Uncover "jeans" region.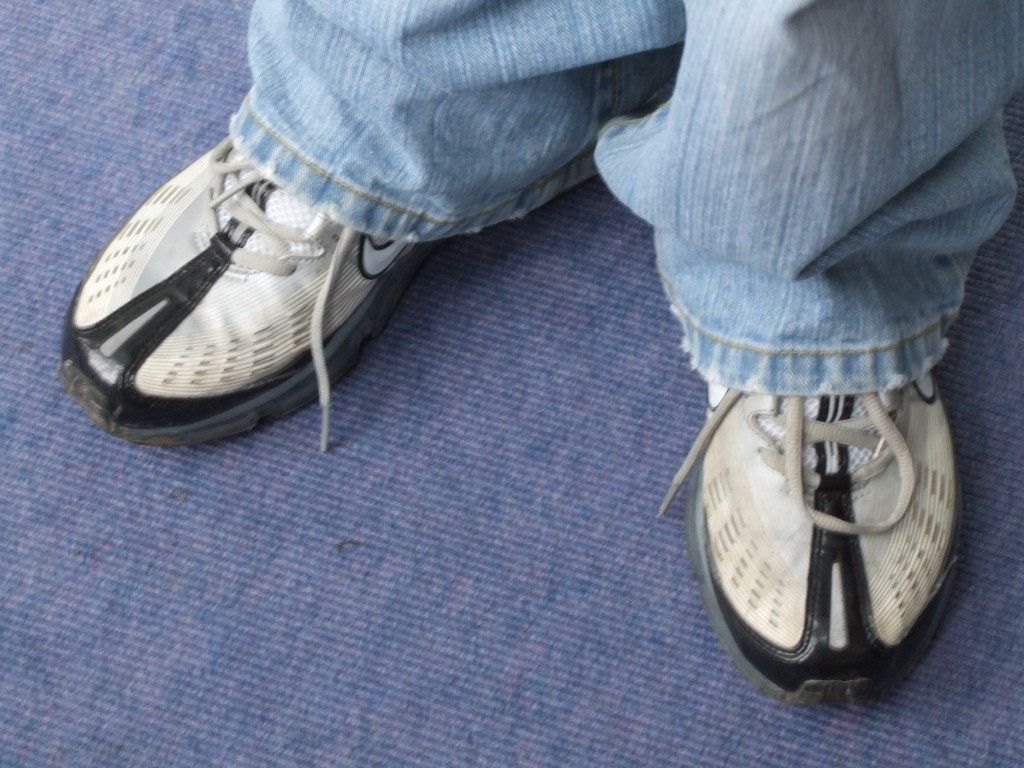
Uncovered: <bbox>223, 0, 1020, 396</bbox>.
